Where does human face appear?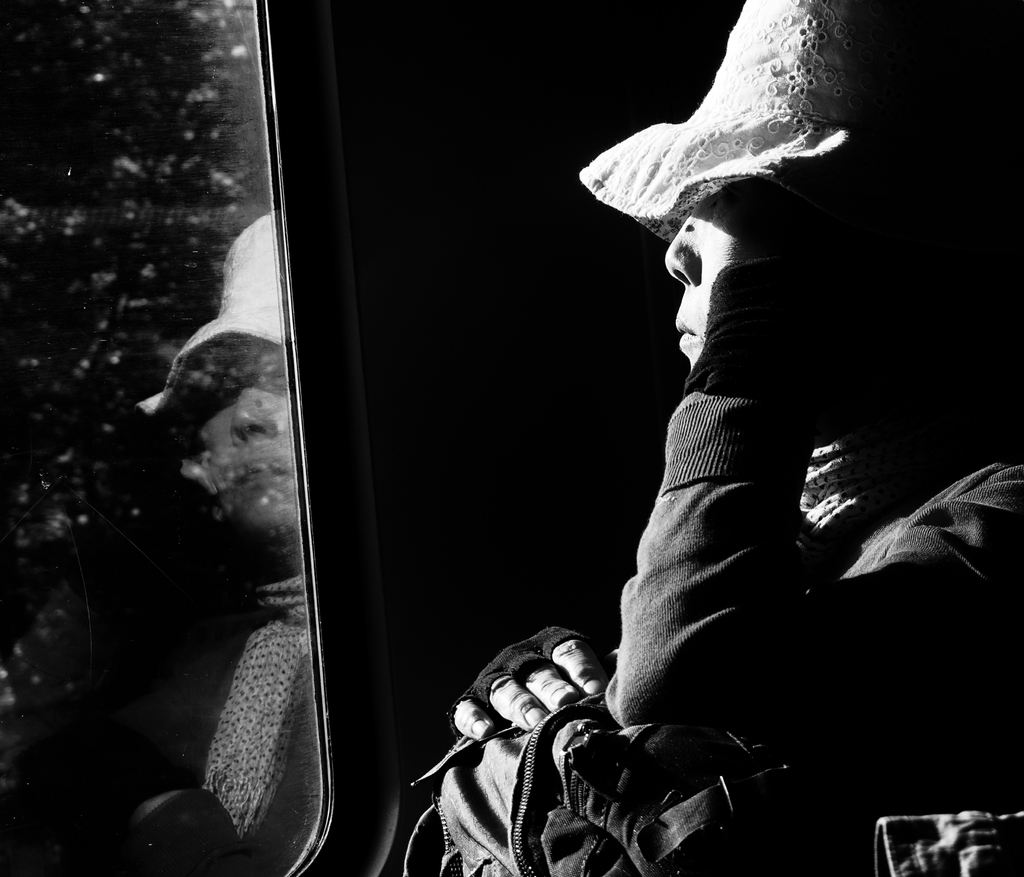
Appears at 666,172,828,371.
